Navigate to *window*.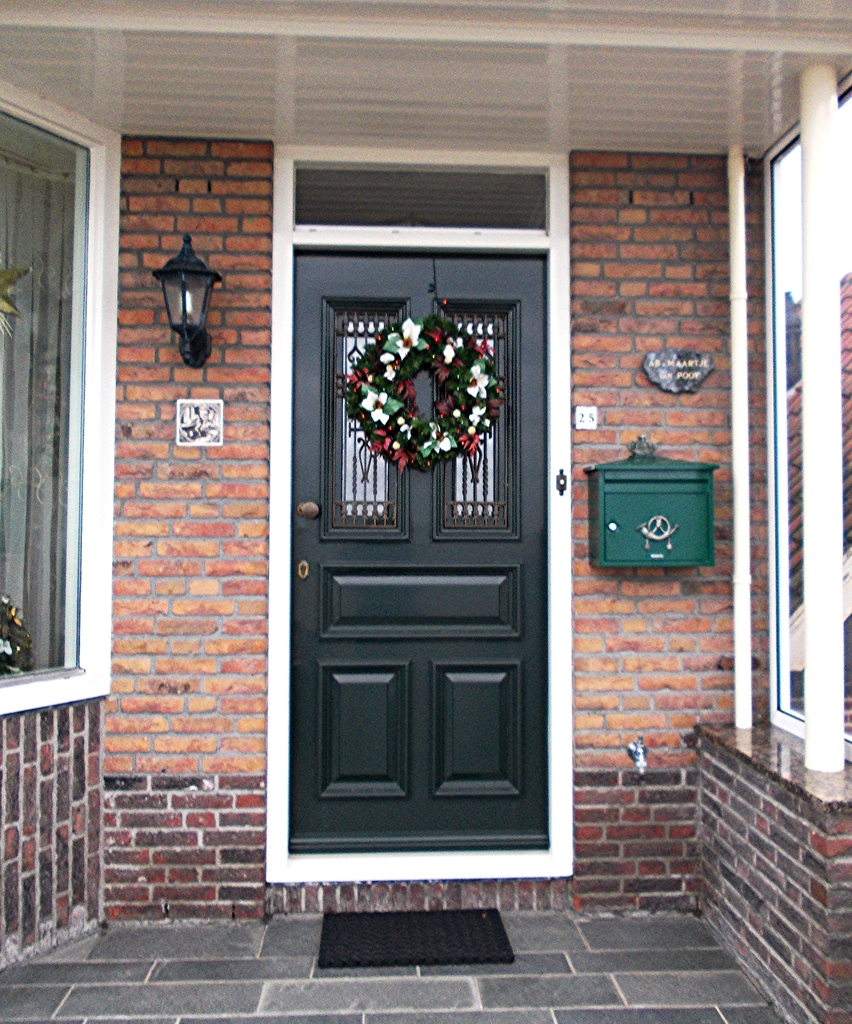
Navigation target: [x1=759, y1=76, x2=851, y2=776].
